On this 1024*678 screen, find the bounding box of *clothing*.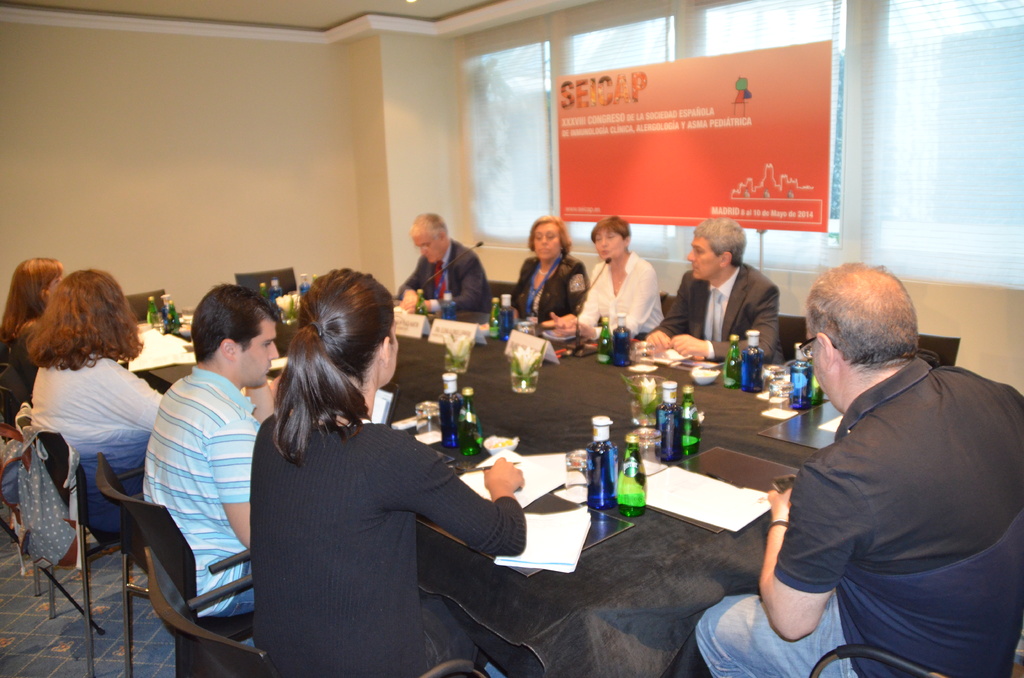
Bounding box: locate(736, 308, 1019, 666).
